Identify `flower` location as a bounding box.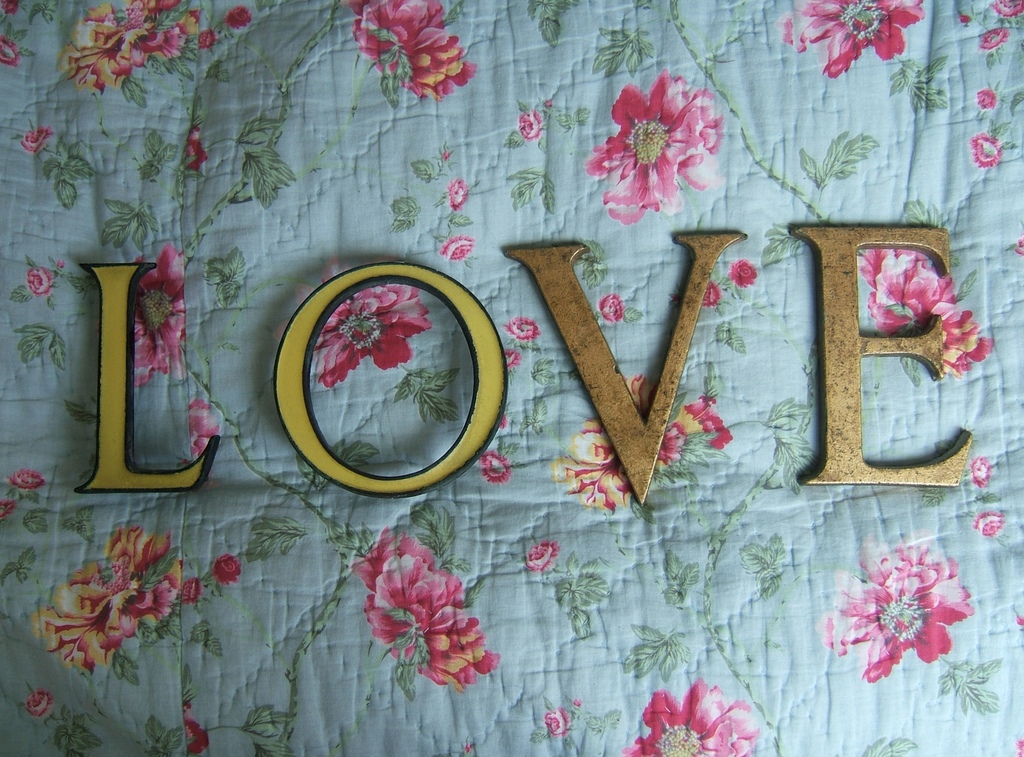
select_region(199, 29, 216, 53).
